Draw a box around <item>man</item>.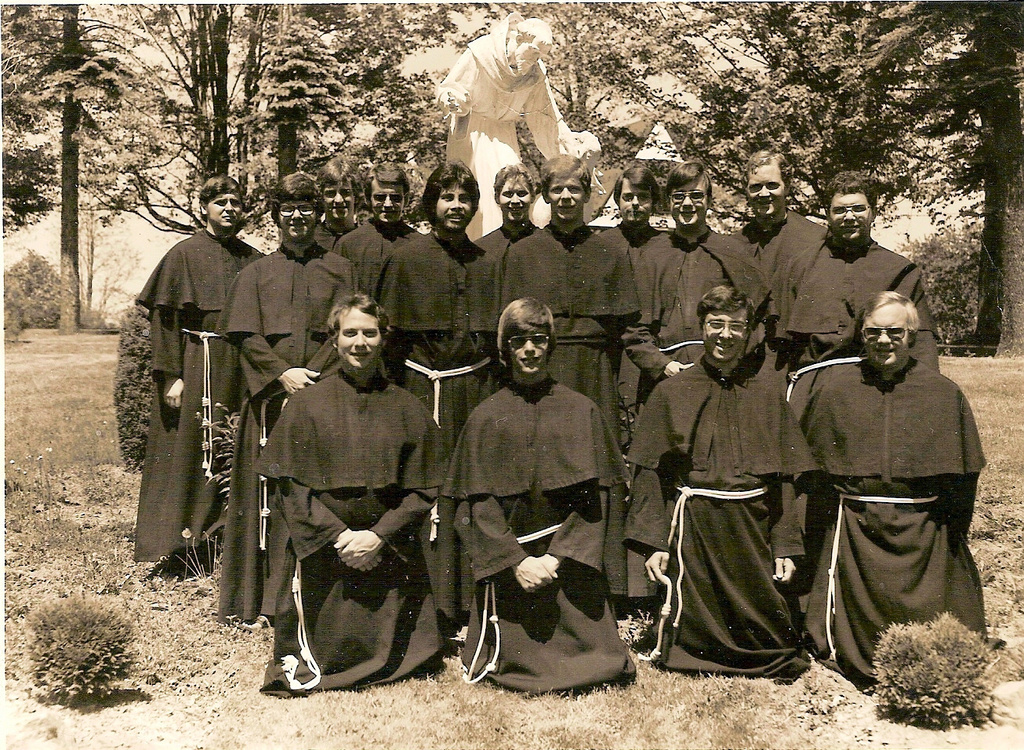
[729,147,830,355].
